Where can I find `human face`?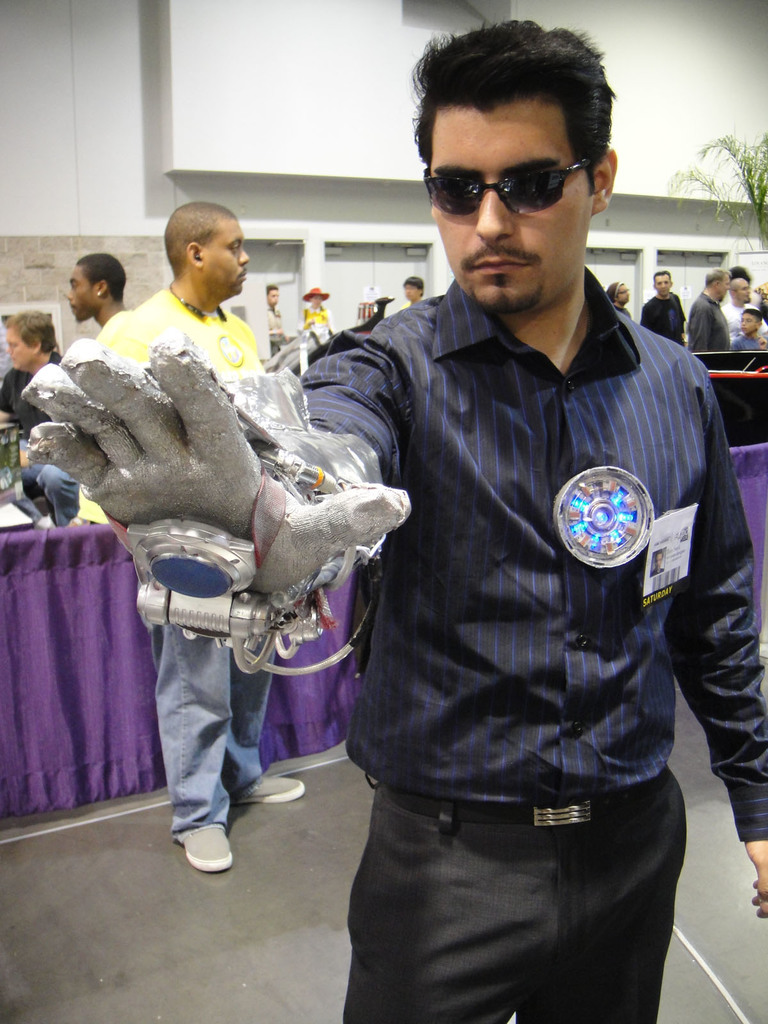
You can find it at <region>733, 278, 751, 300</region>.
